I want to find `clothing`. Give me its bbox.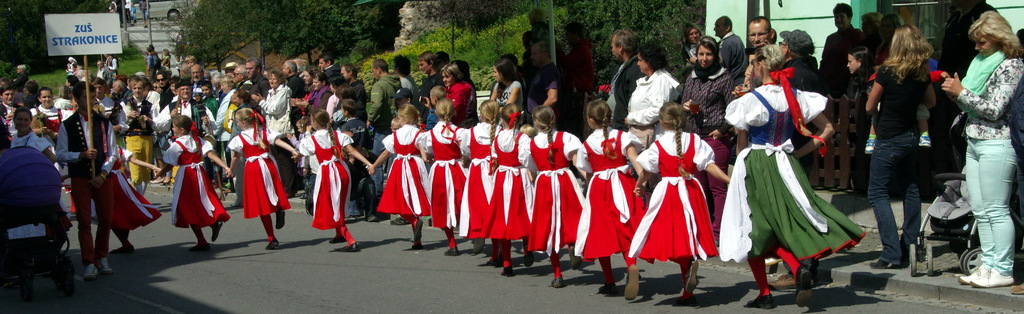
bbox=(420, 112, 473, 244).
